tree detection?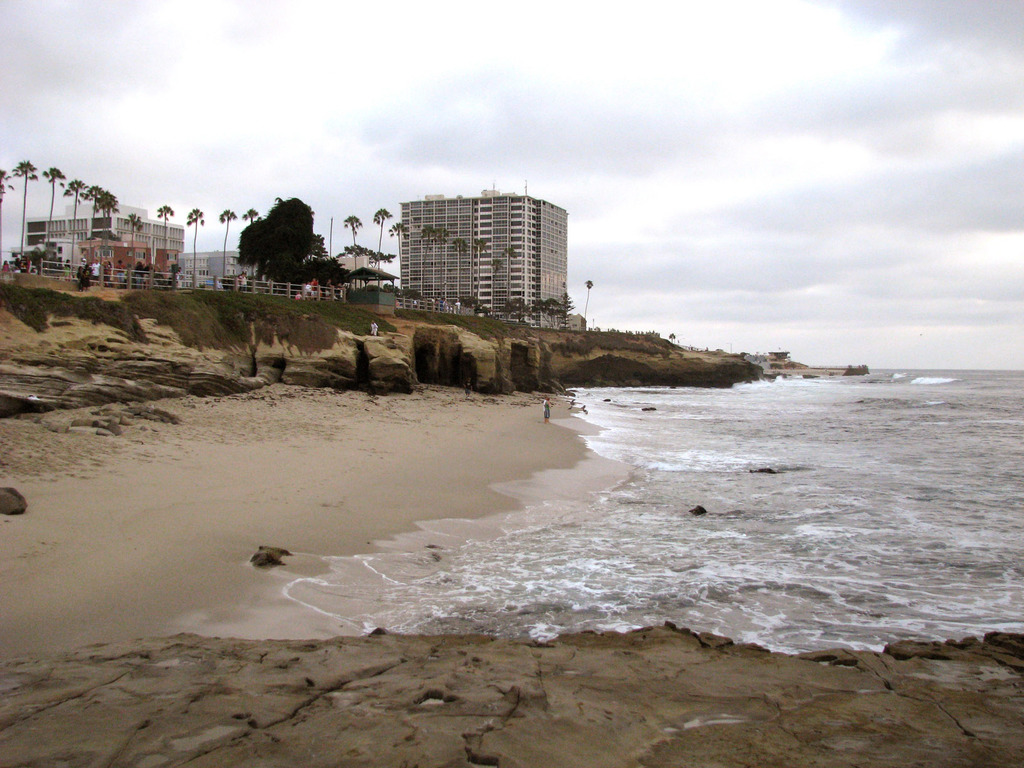
(x1=371, y1=207, x2=389, y2=289)
